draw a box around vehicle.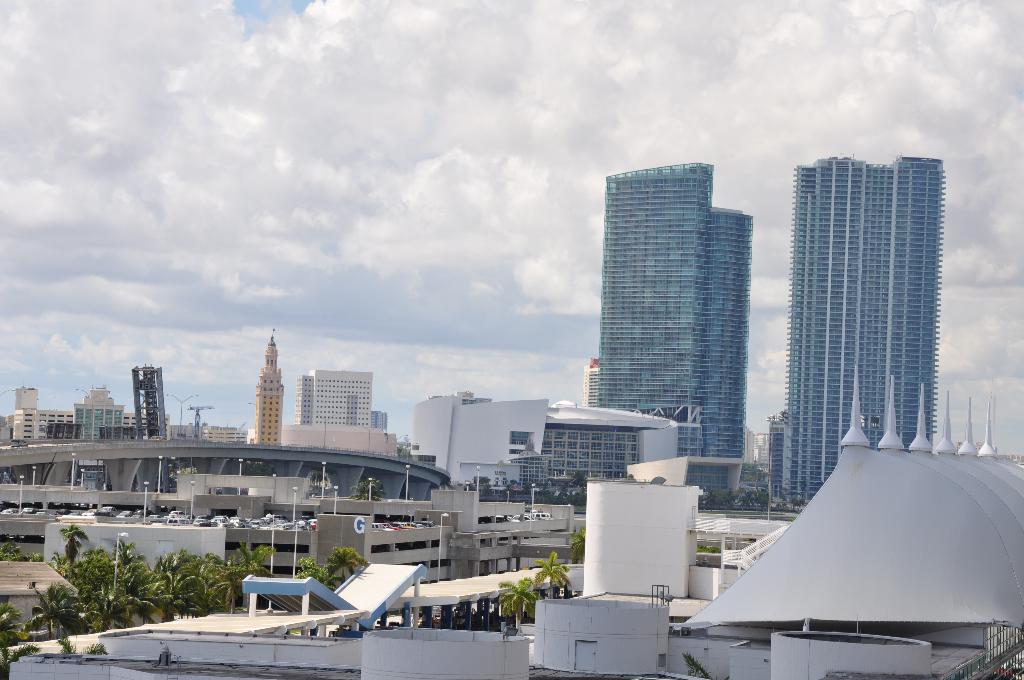
crop(193, 515, 209, 528).
